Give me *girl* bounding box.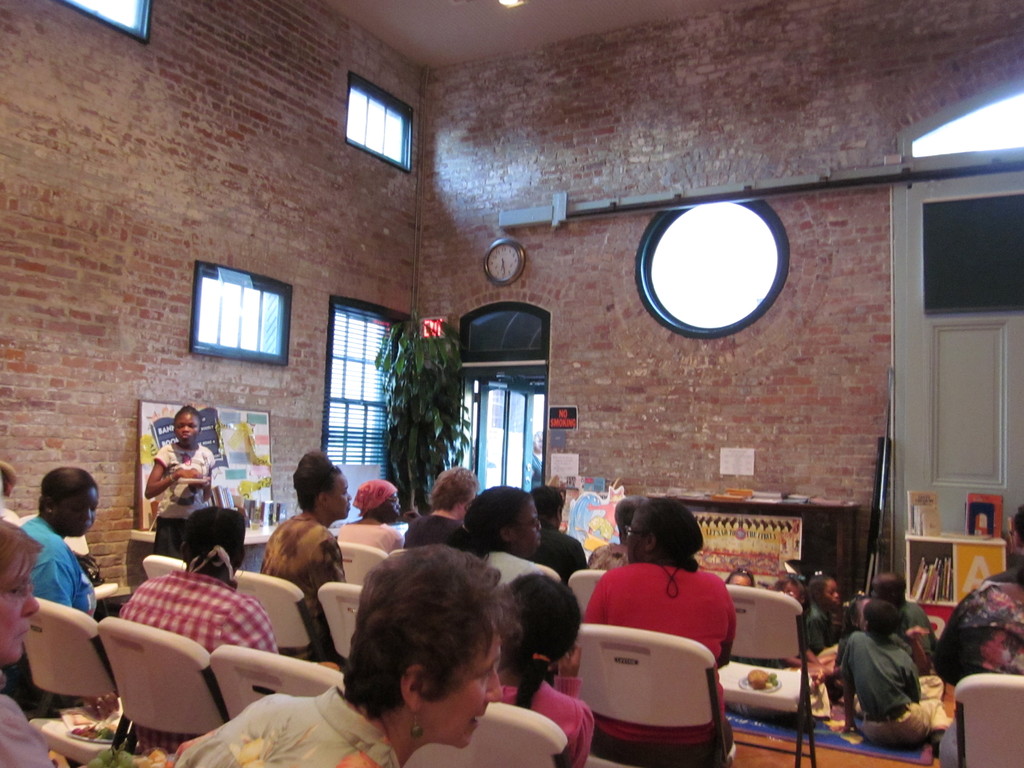
BBox(256, 445, 345, 659).
